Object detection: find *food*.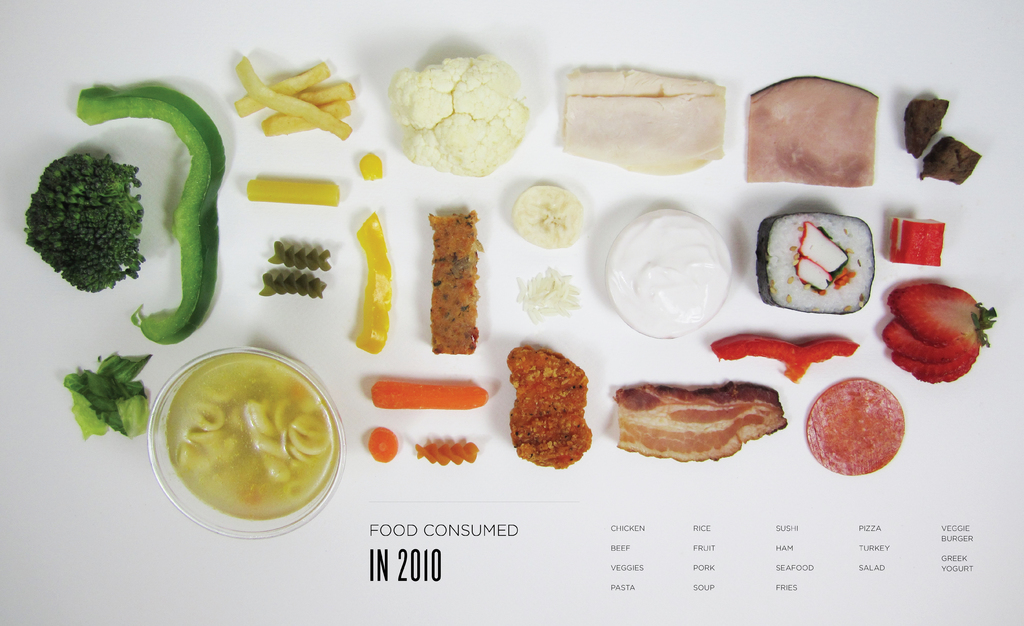
749,75,877,190.
